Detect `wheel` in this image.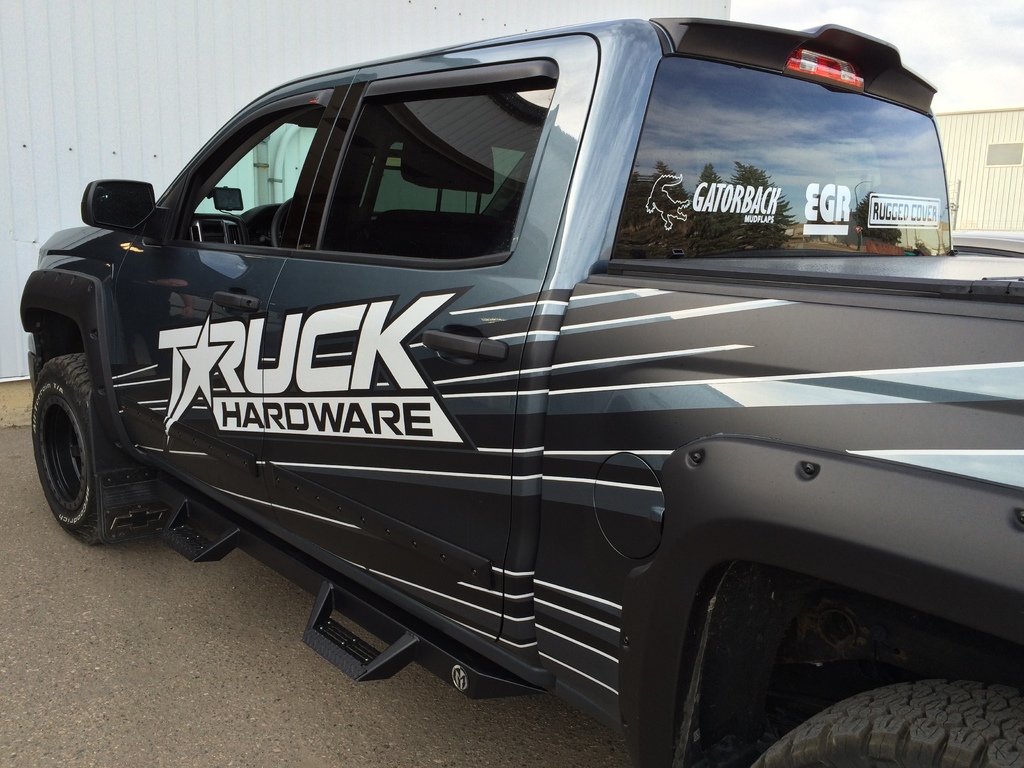
Detection: [x1=26, y1=321, x2=132, y2=552].
